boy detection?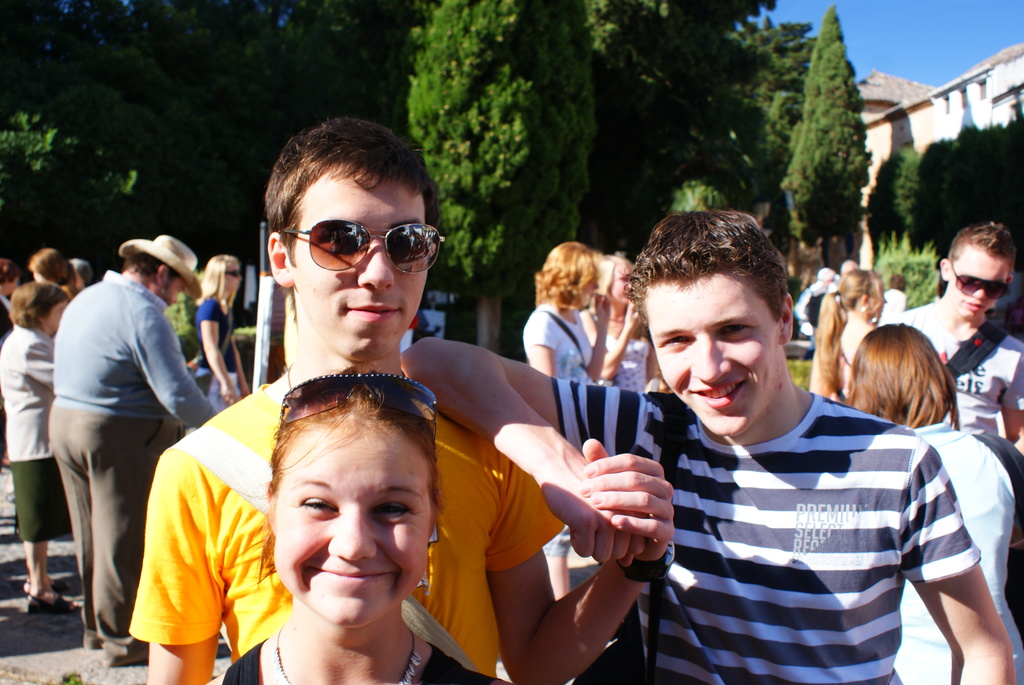
[402,207,1018,684]
